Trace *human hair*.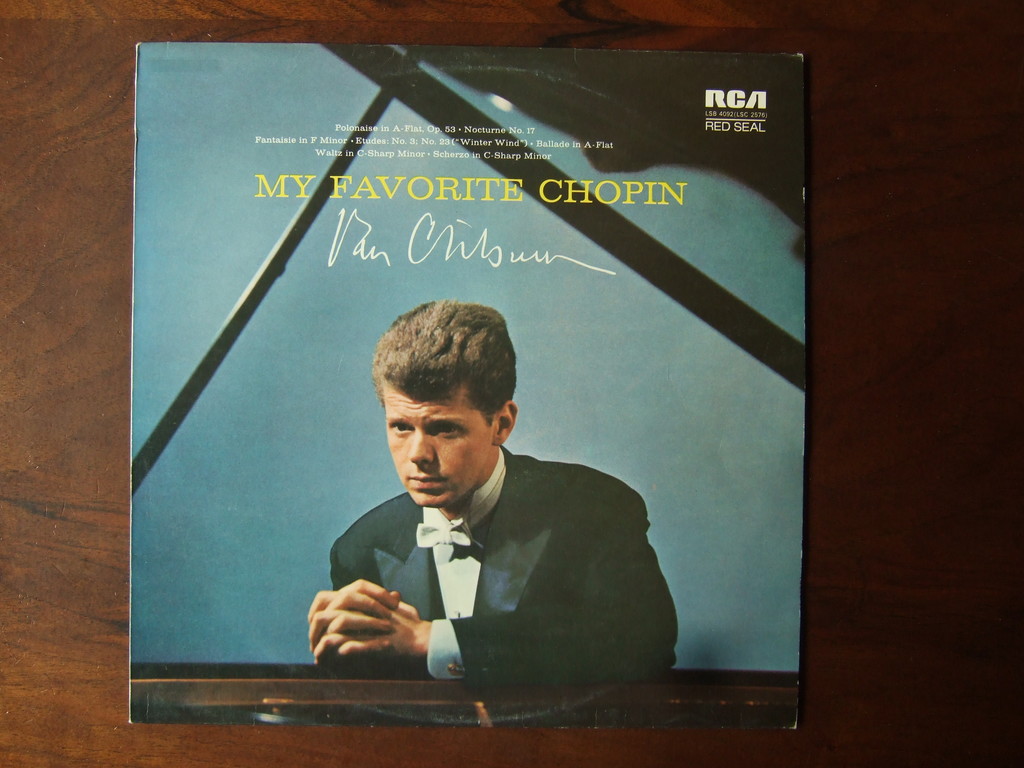
Traced to <box>384,315,502,417</box>.
